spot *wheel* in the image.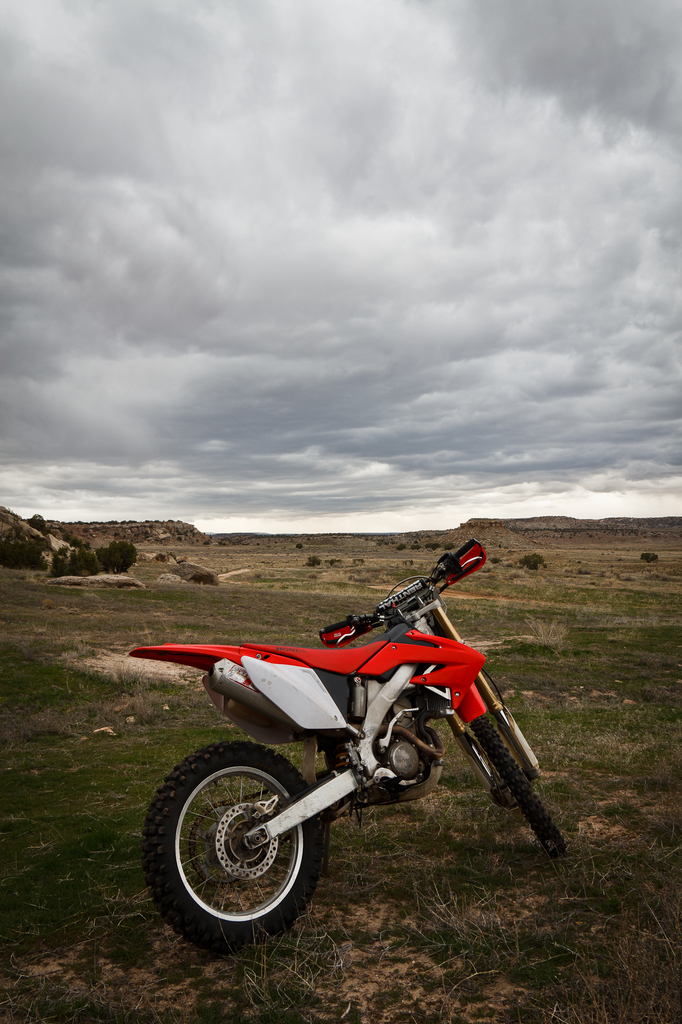
*wheel* found at left=468, top=714, right=571, bottom=854.
